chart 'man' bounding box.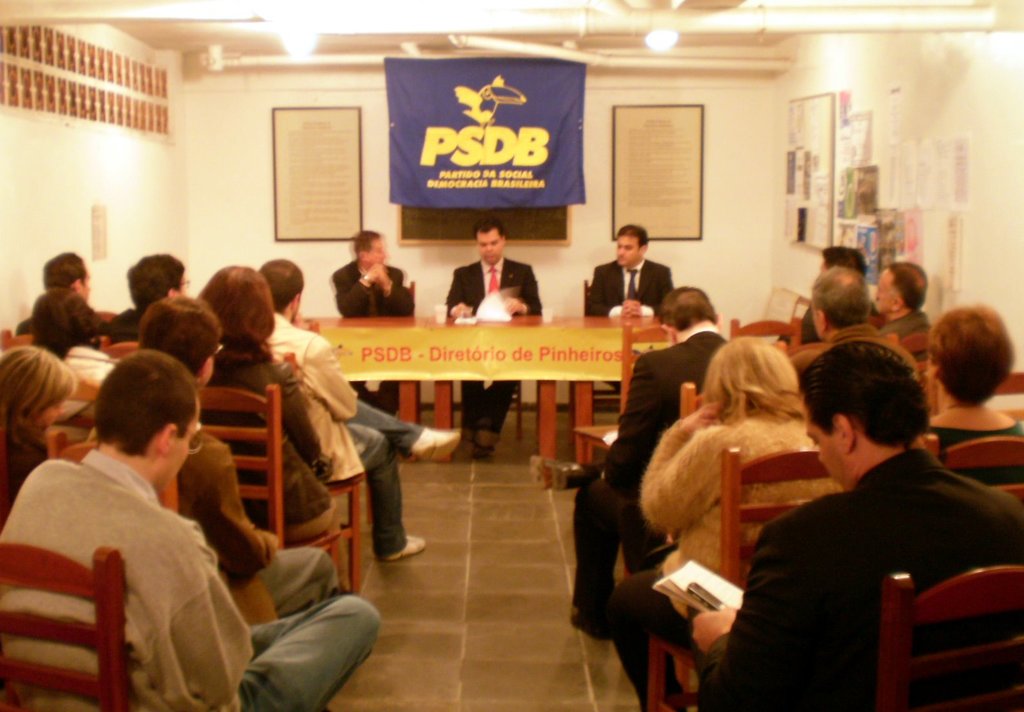
Charted: 99, 251, 201, 345.
